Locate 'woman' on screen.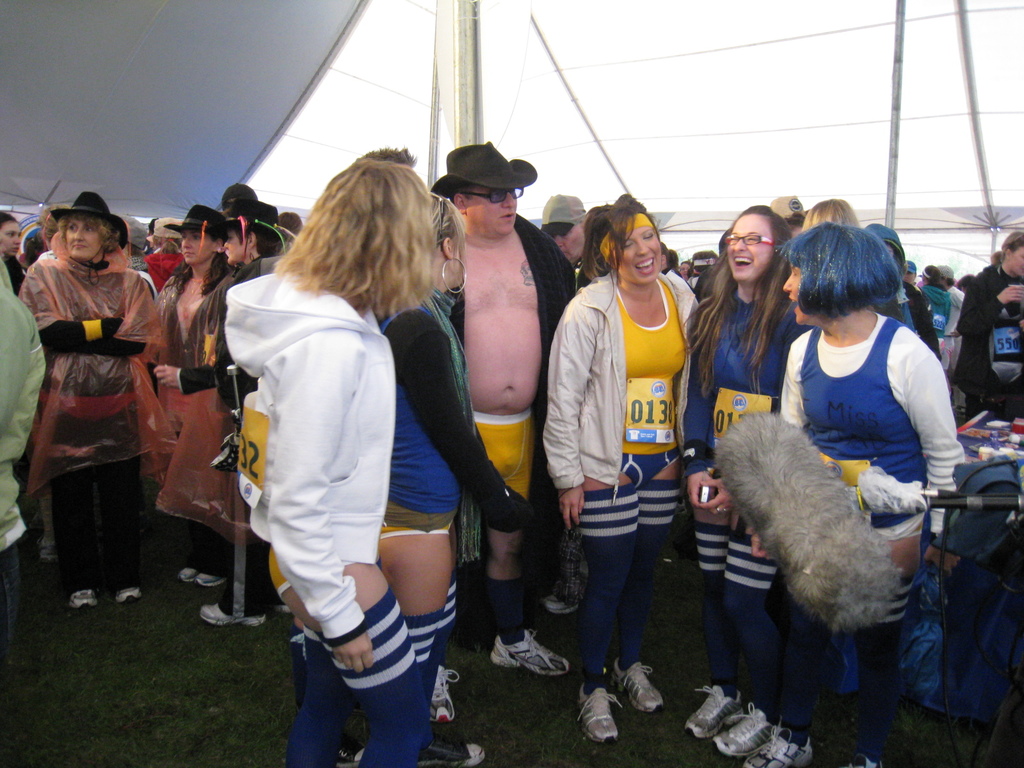
On screen at BBox(677, 193, 796, 755).
